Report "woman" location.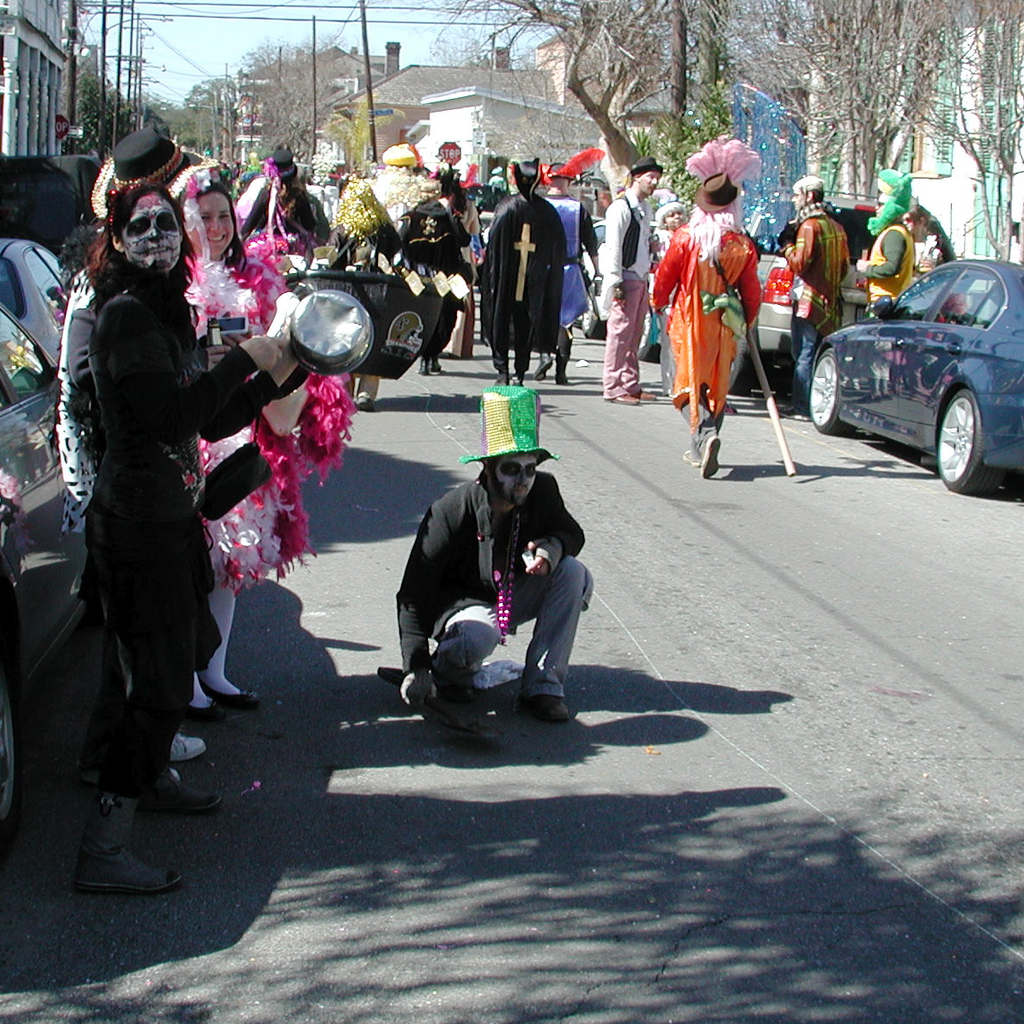
Report: box(636, 132, 768, 468).
